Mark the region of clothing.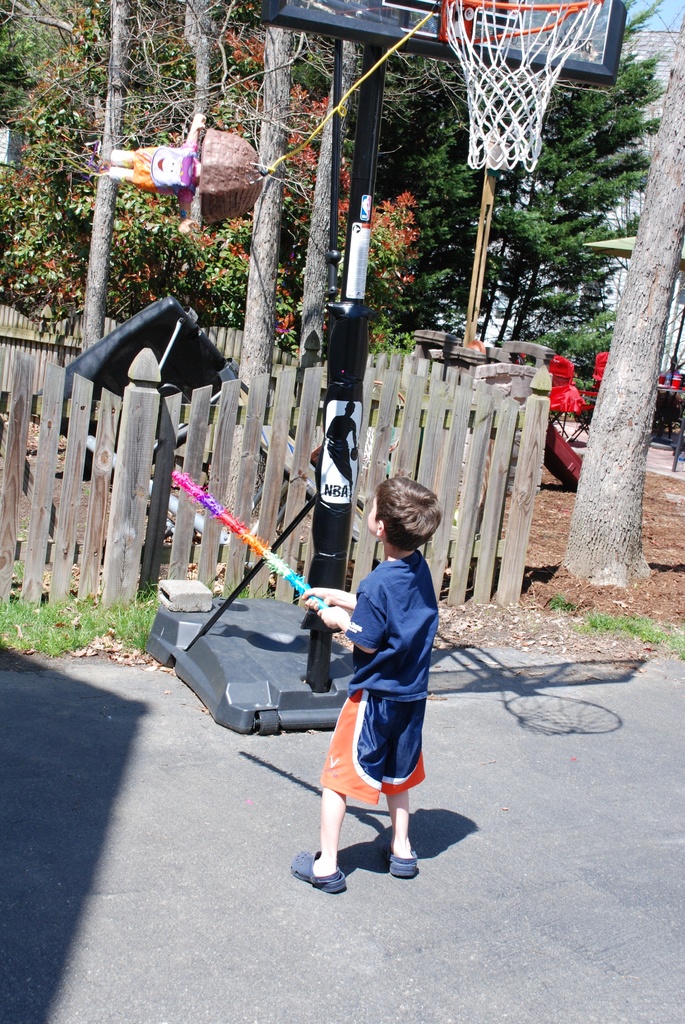
Region: BBox(290, 506, 450, 866).
